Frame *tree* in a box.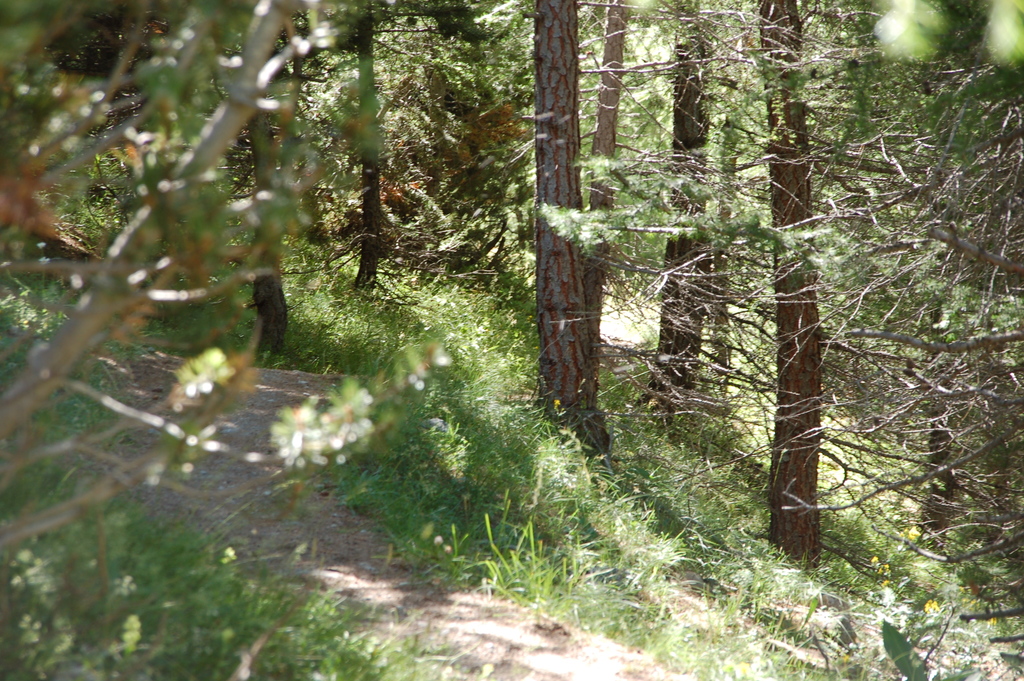
l=641, t=0, r=730, b=418.
